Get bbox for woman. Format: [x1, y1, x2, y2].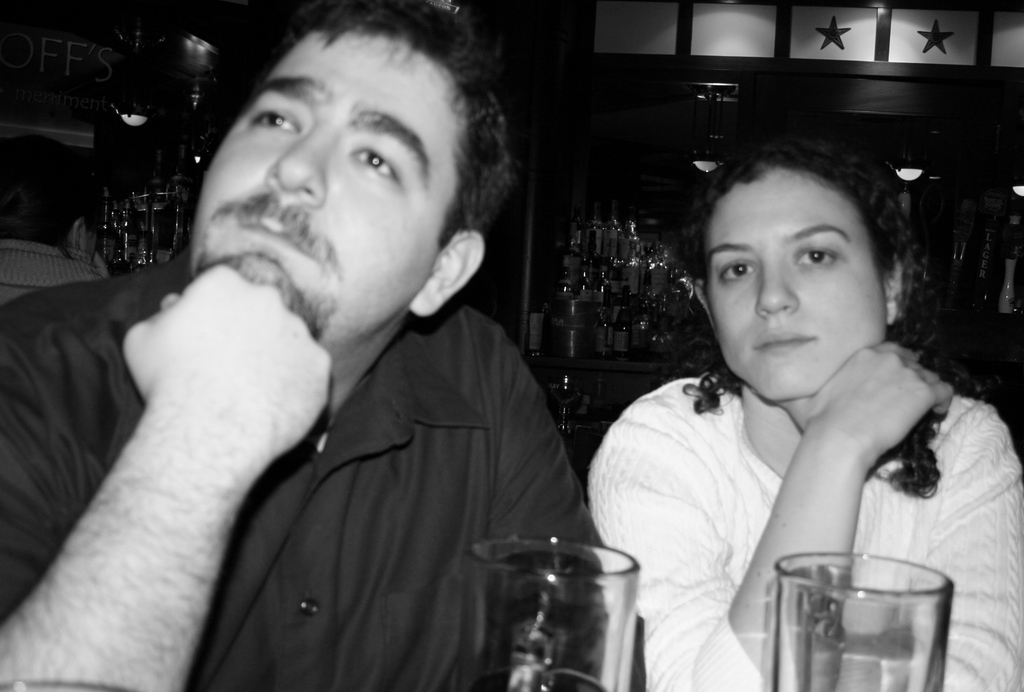
[588, 140, 1023, 691].
